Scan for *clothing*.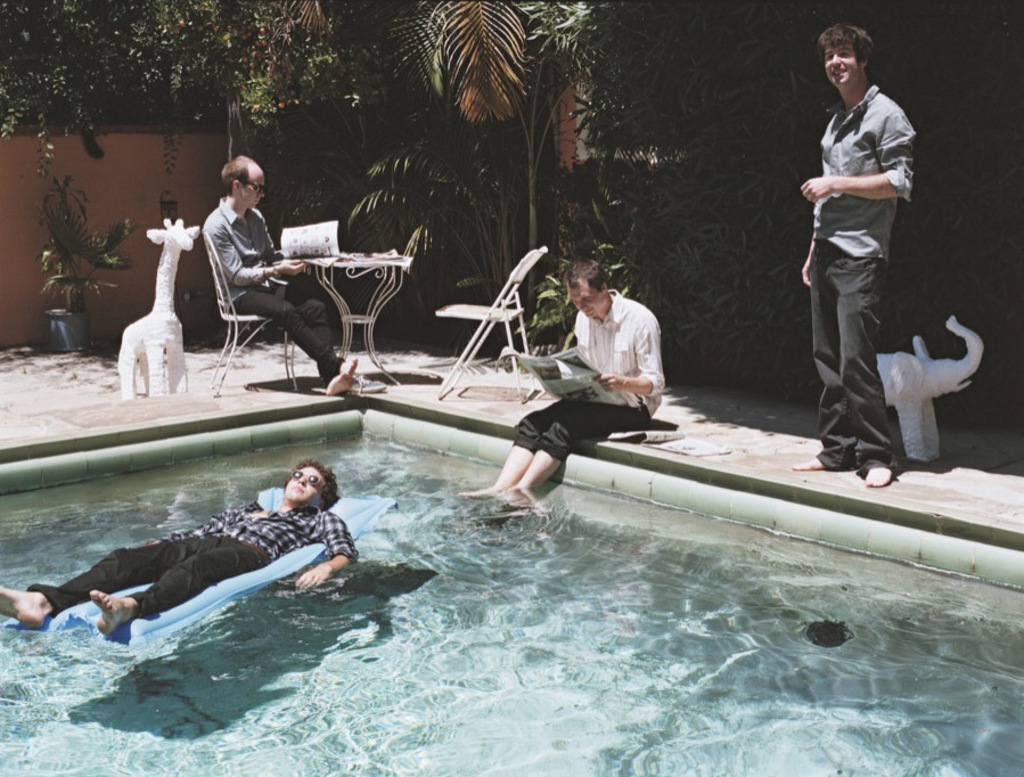
Scan result: x1=811, y1=85, x2=916, y2=471.
